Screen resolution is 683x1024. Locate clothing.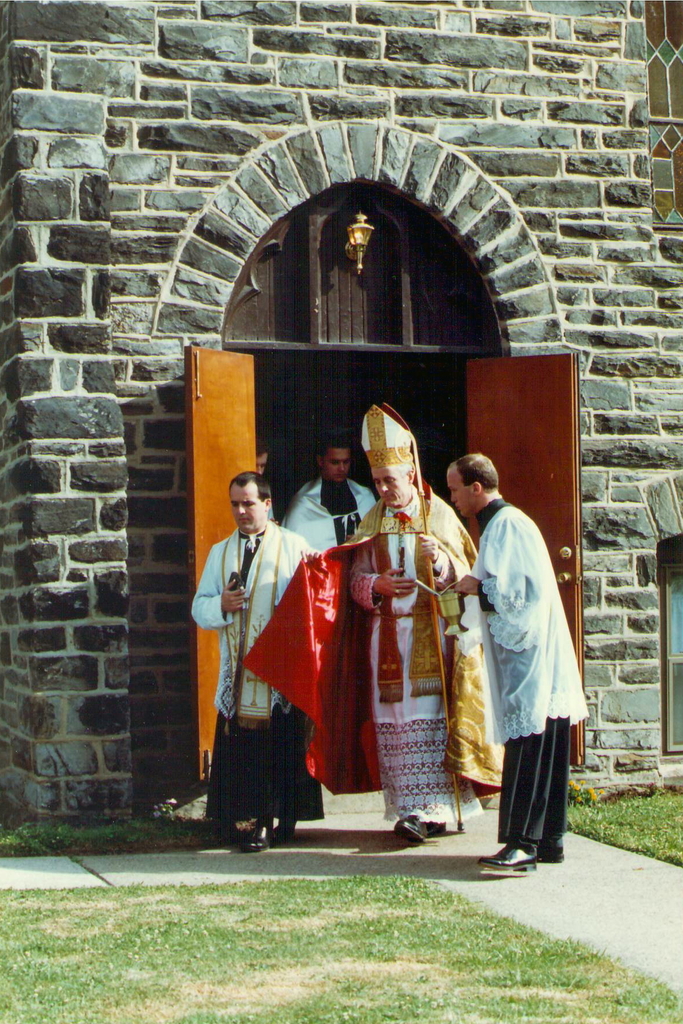
<region>279, 467, 375, 561</region>.
